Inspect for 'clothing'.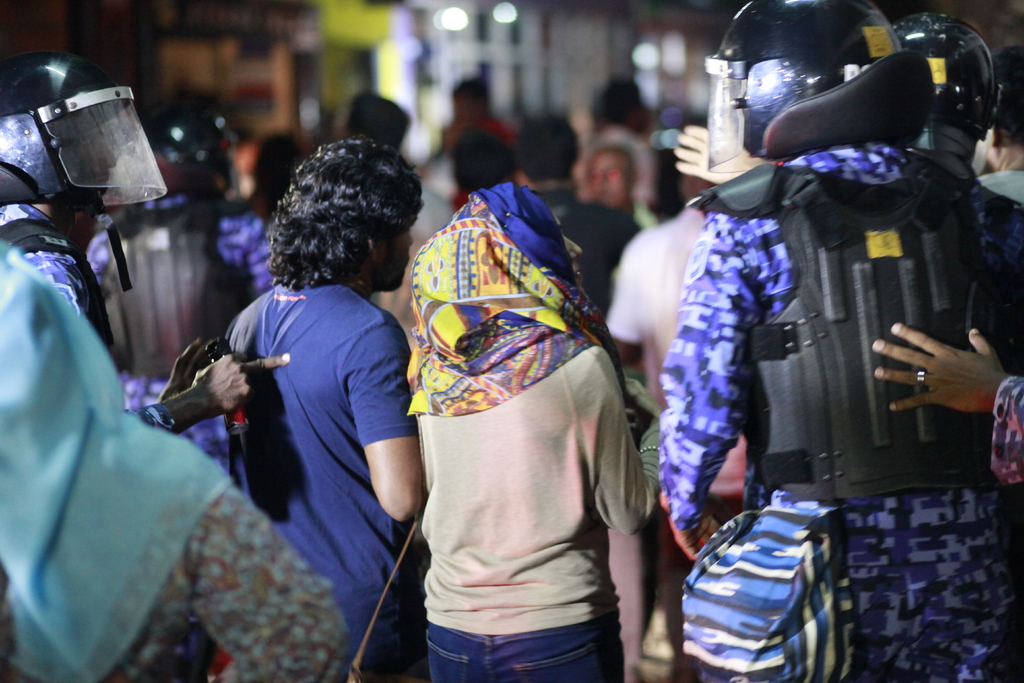
Inspection: pyautogui.locateOnScreen(401, 176, 654, 682).
